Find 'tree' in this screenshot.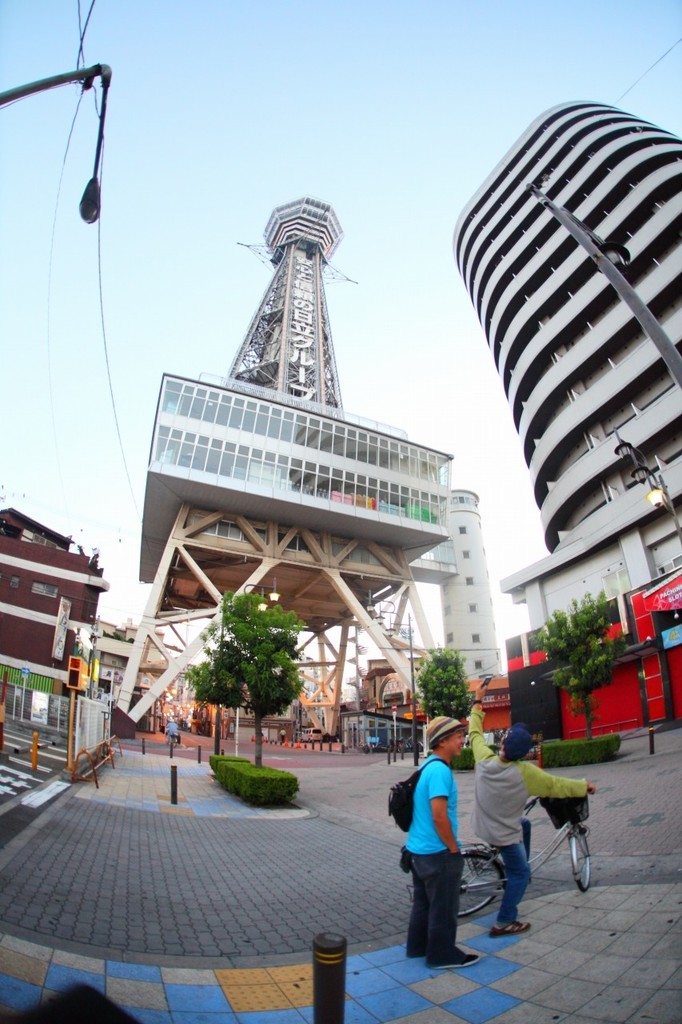
The bounding box for 'tree' is (left=545, top=593, right=629, bottom=739).
